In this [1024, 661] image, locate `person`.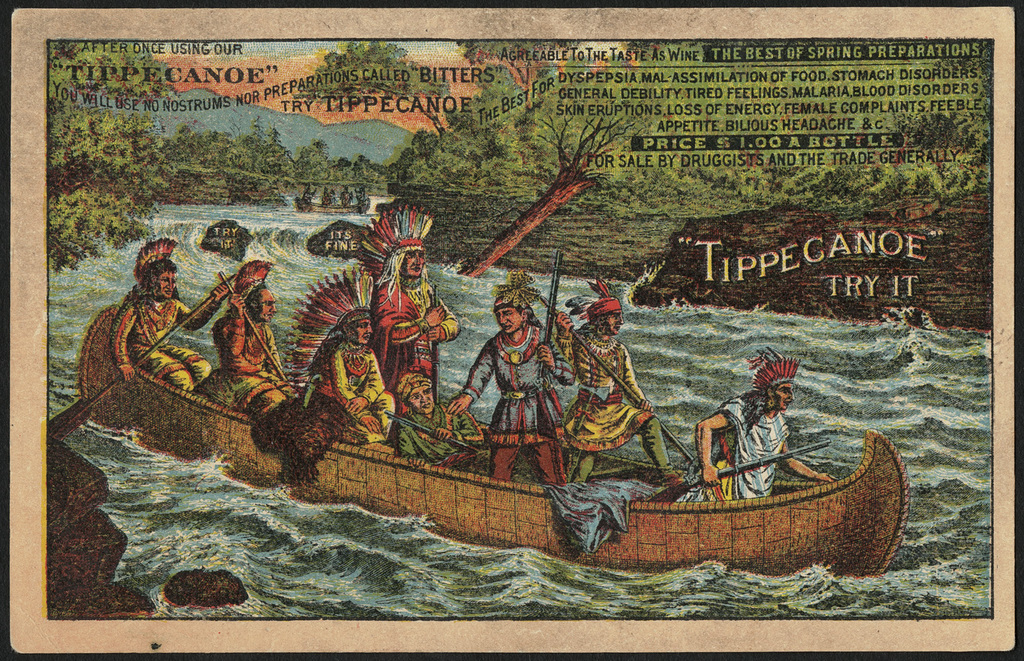
Bounding box: left=483, top=284, right=563, bottom=498.
